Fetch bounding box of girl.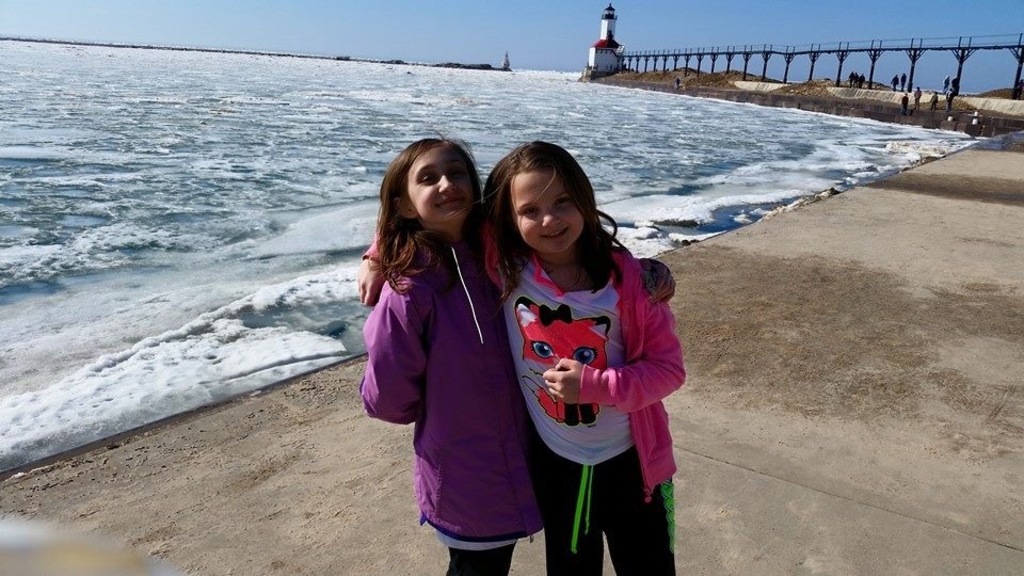
Bbox: left=357, top=137, right=677, bottom=575.
